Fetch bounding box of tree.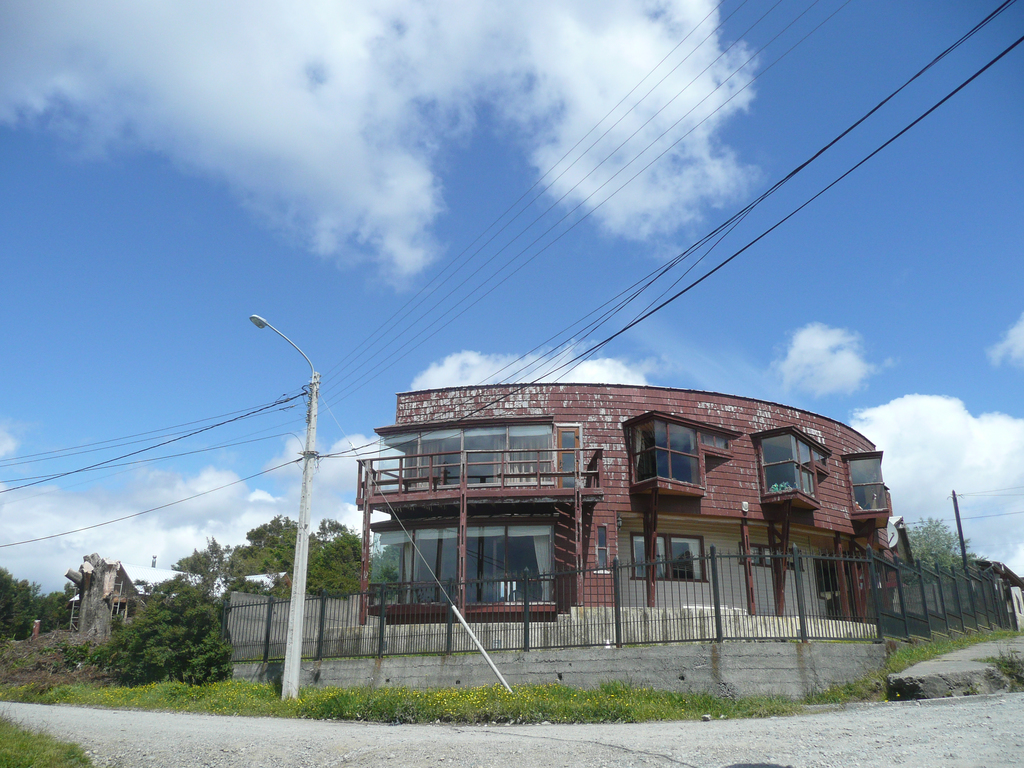
Bbox: BBox(164, 534, 228, 592).
